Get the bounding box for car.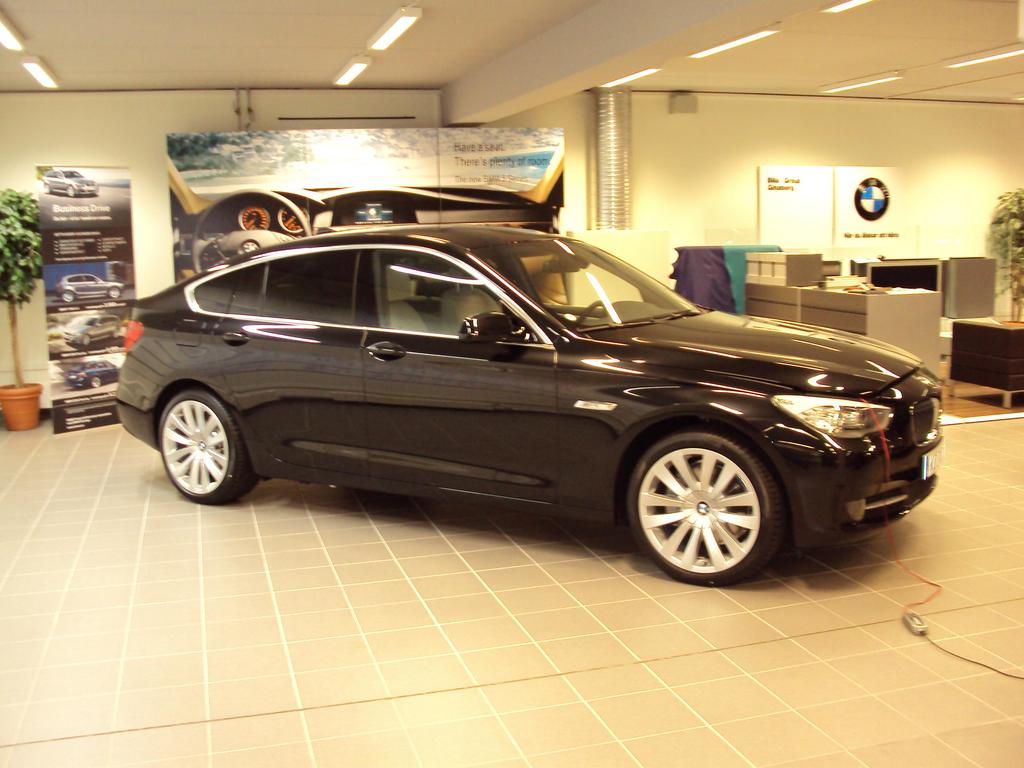
l=68, t=358, r=118, b=389.
